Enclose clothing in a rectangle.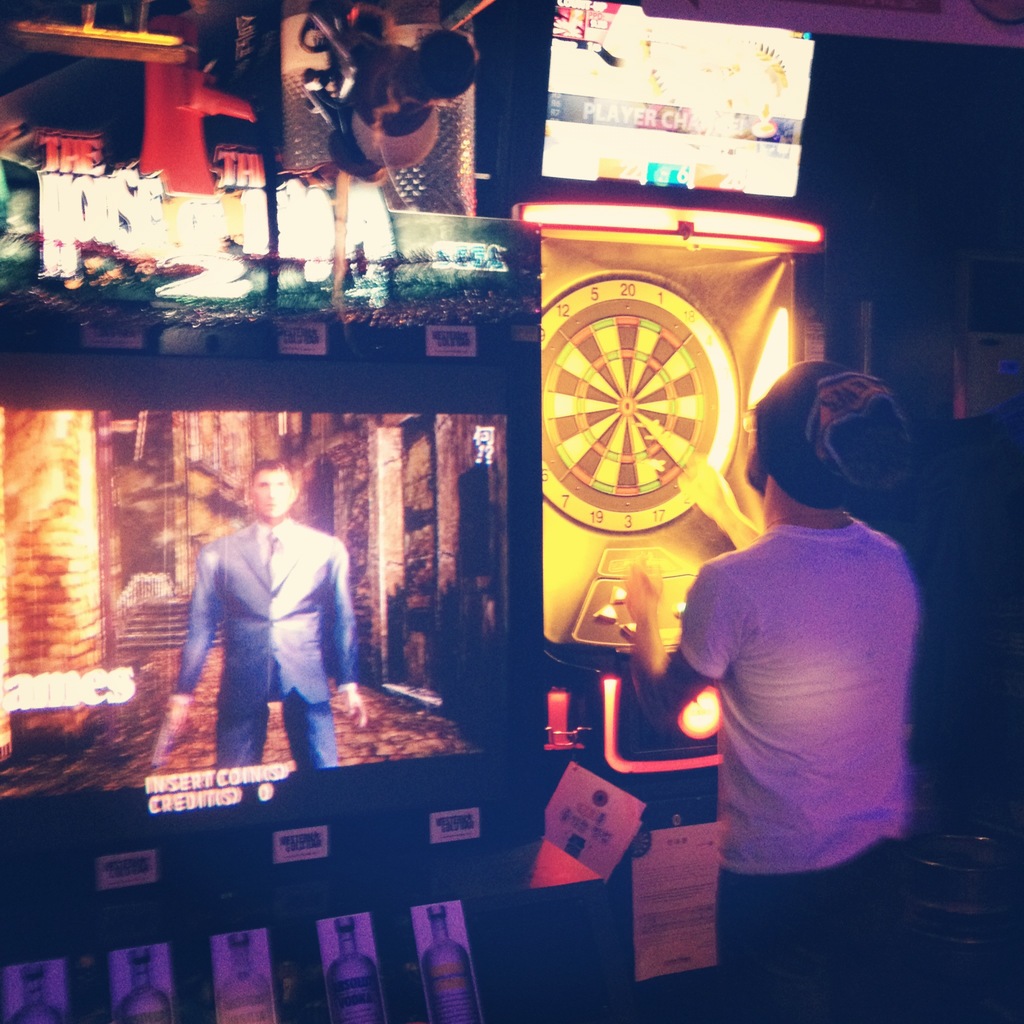
(left=683, top=456, right=931, bottom=904).
